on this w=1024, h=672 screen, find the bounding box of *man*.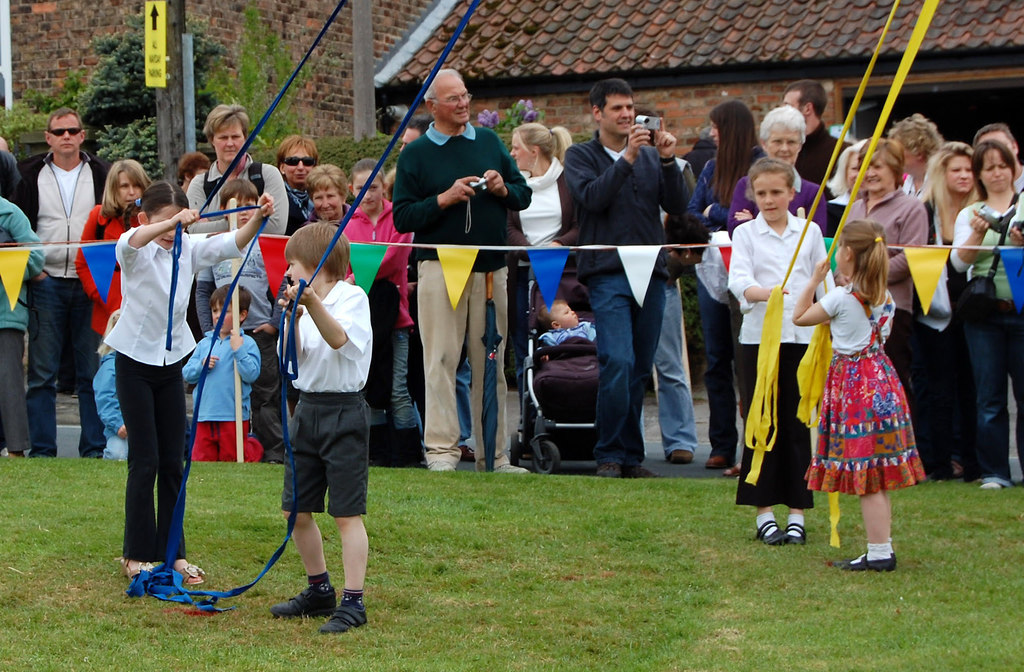
Bounding box: <box>977,124,1023,194</box>.
